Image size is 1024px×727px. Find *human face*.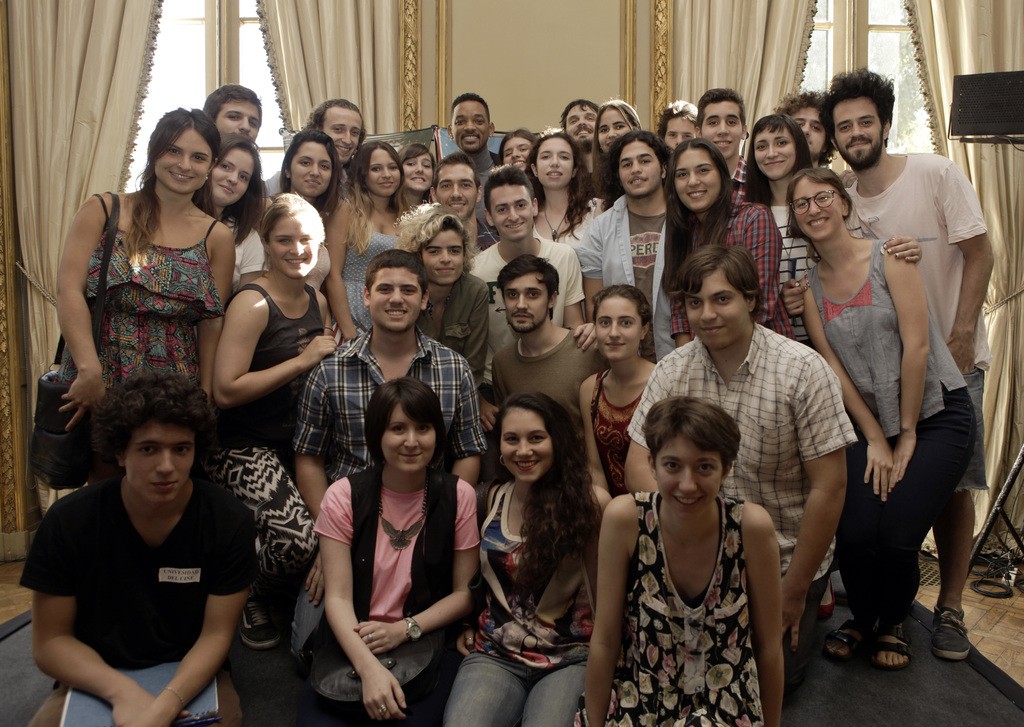
pyautogui.locateOnScreen(326, 105, 362, 163).
